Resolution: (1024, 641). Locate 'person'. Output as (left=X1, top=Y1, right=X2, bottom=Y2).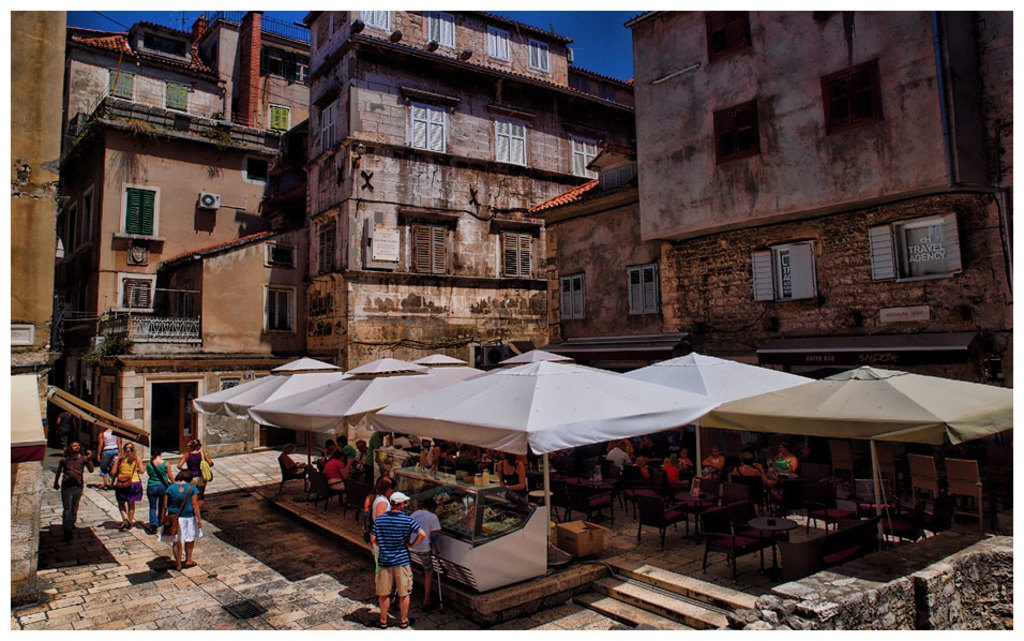
(left=178, top=437, right=215, bottom=515).
